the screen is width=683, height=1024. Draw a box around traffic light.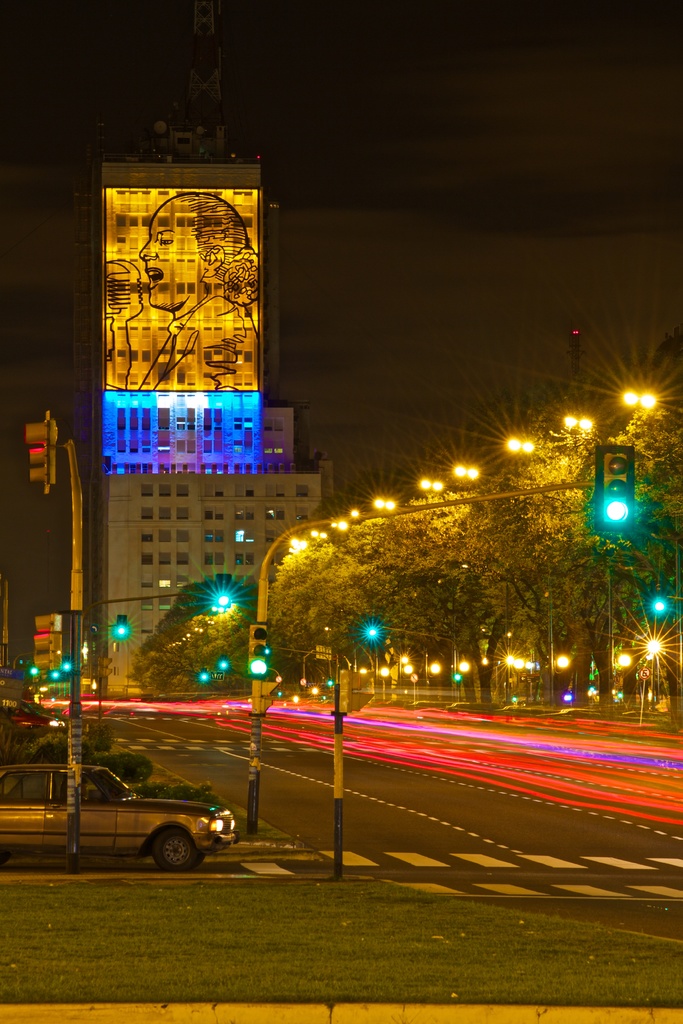
61/656/72/672.
